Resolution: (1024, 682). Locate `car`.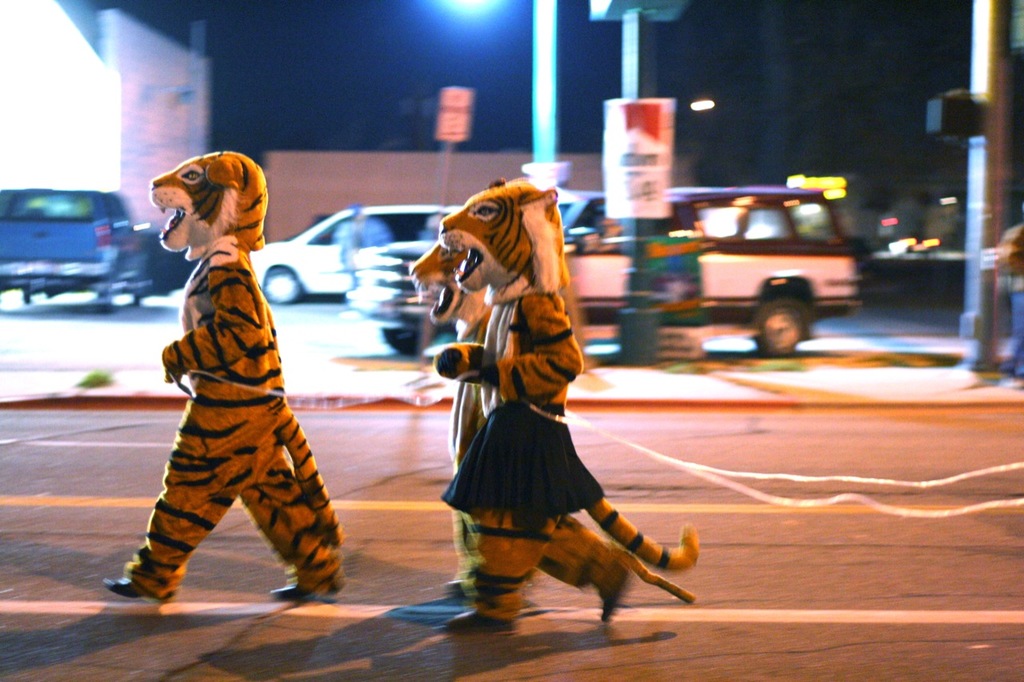
Rect(345, 186, 864, 359).
